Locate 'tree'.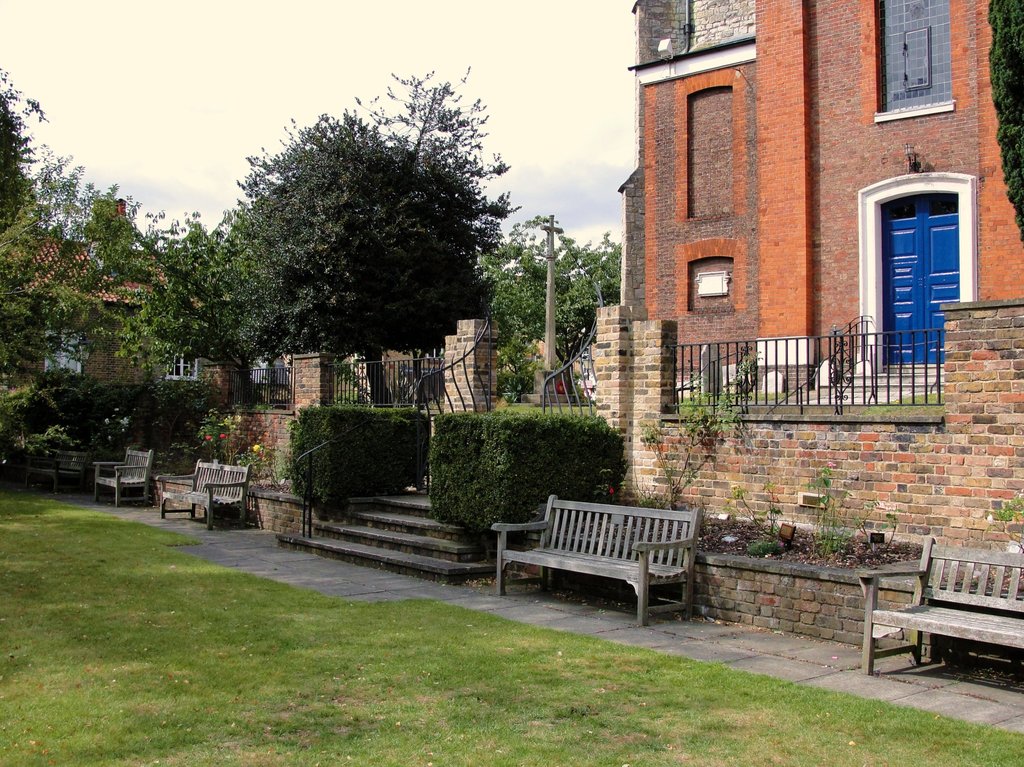
Bounding box: x1=211, y1=113, x2=497, y2=407.
